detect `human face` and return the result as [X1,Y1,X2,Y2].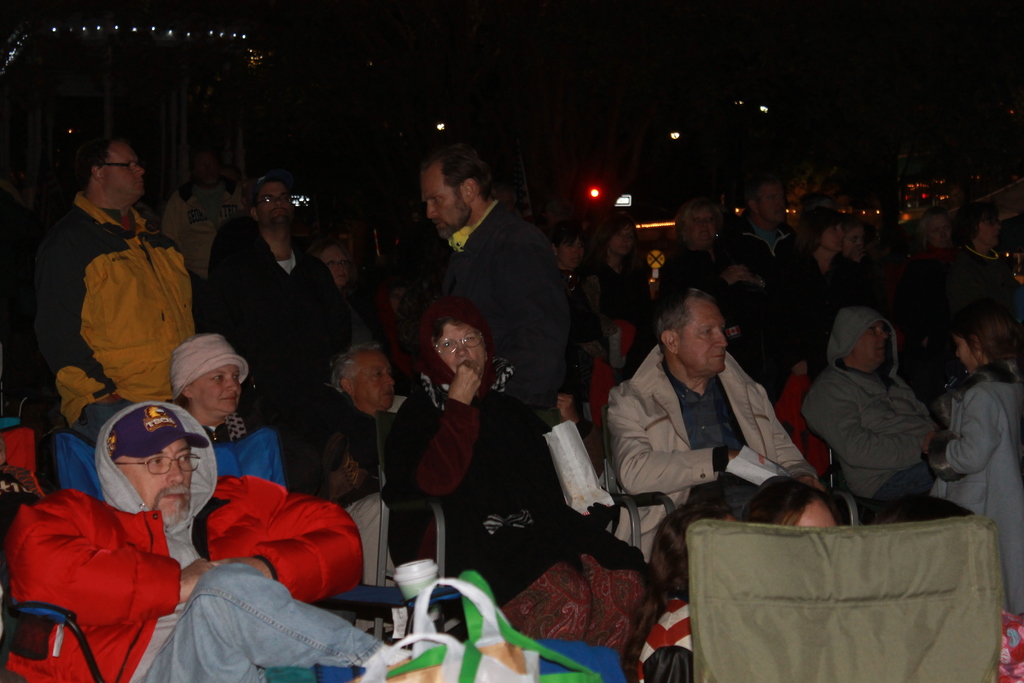
[187,364,241,410].
